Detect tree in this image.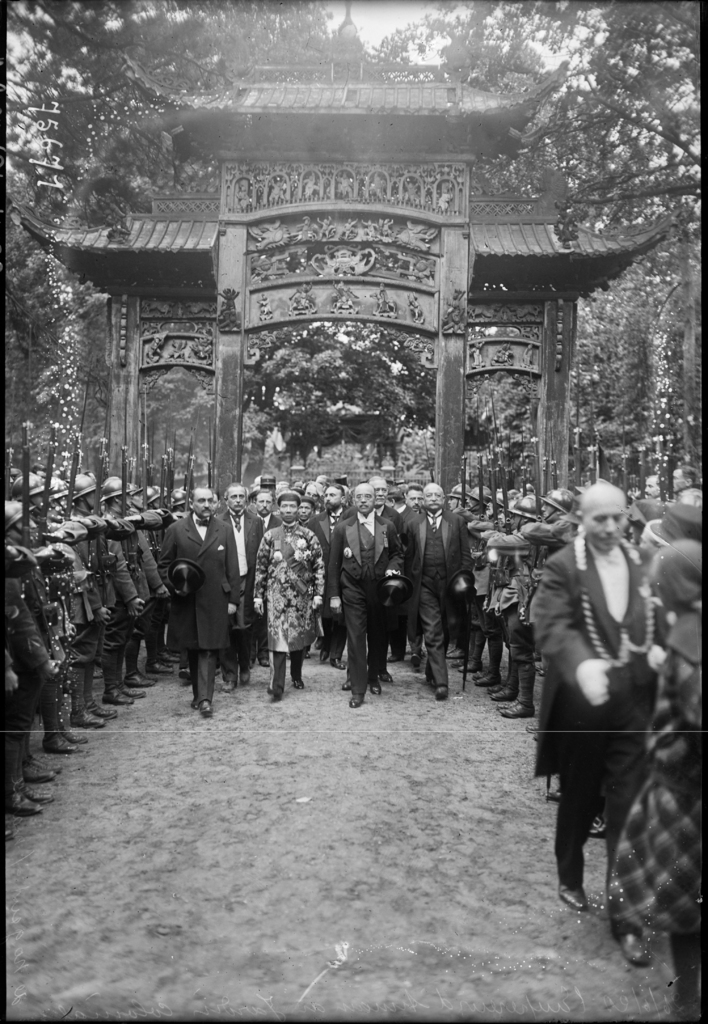
Detection: [0, 0, 401, 406].
